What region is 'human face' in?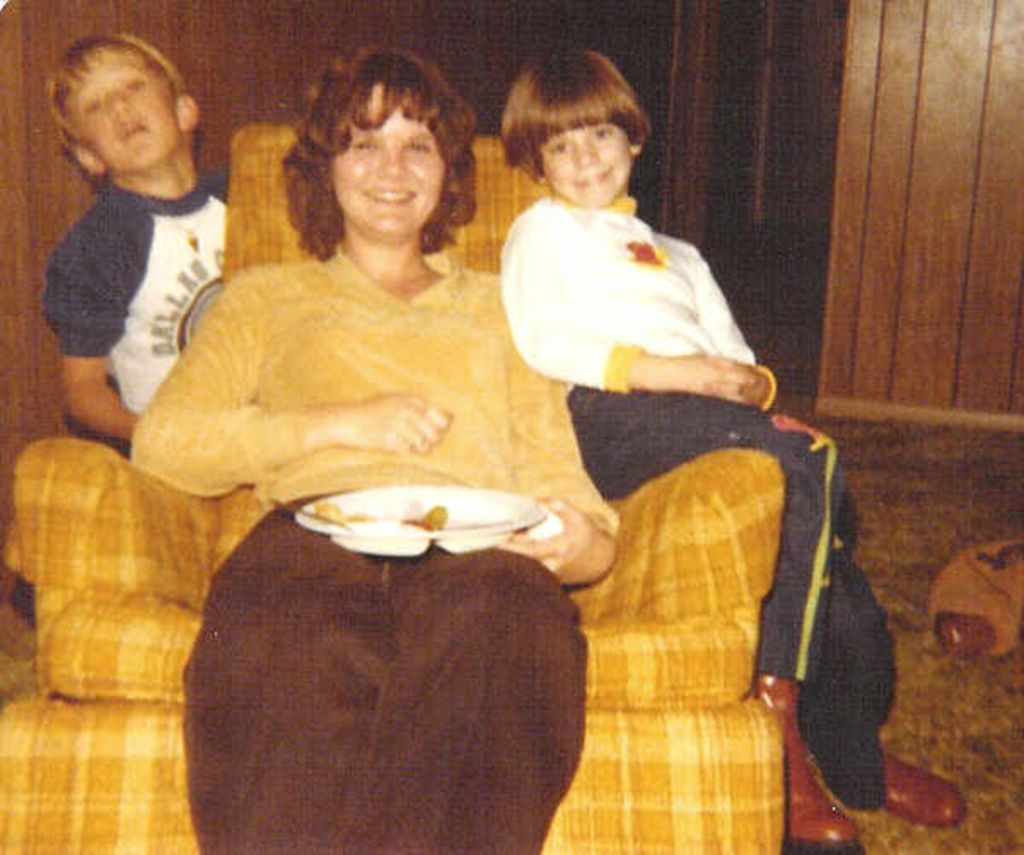
bbox=[329, 94, 447, 237].
